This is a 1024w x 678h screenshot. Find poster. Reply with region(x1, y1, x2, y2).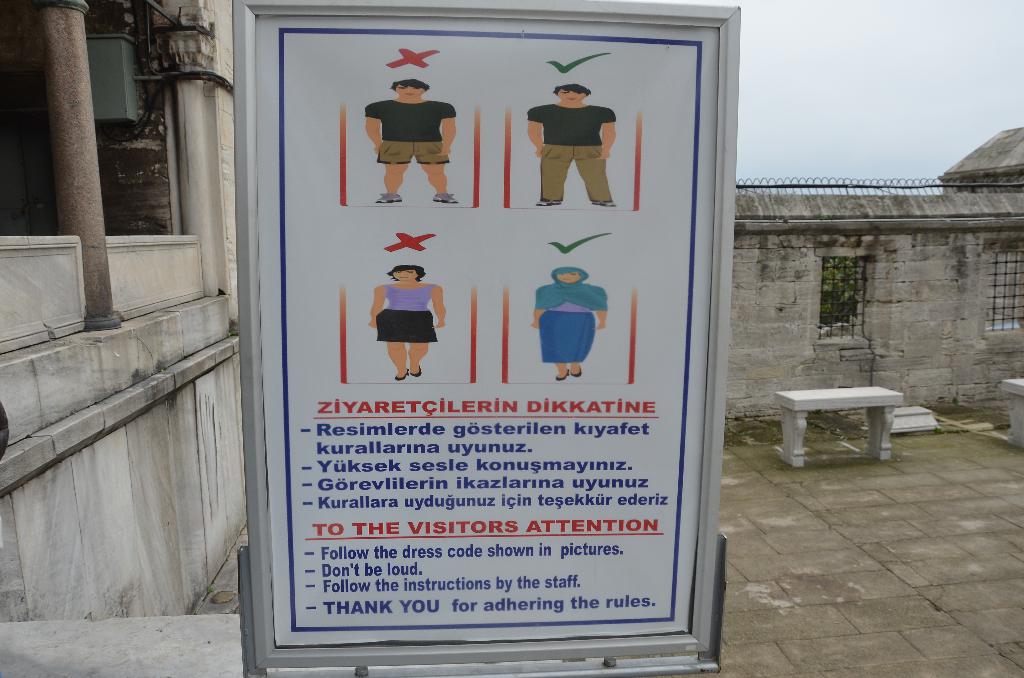
region(259, 15, 722, 645).
